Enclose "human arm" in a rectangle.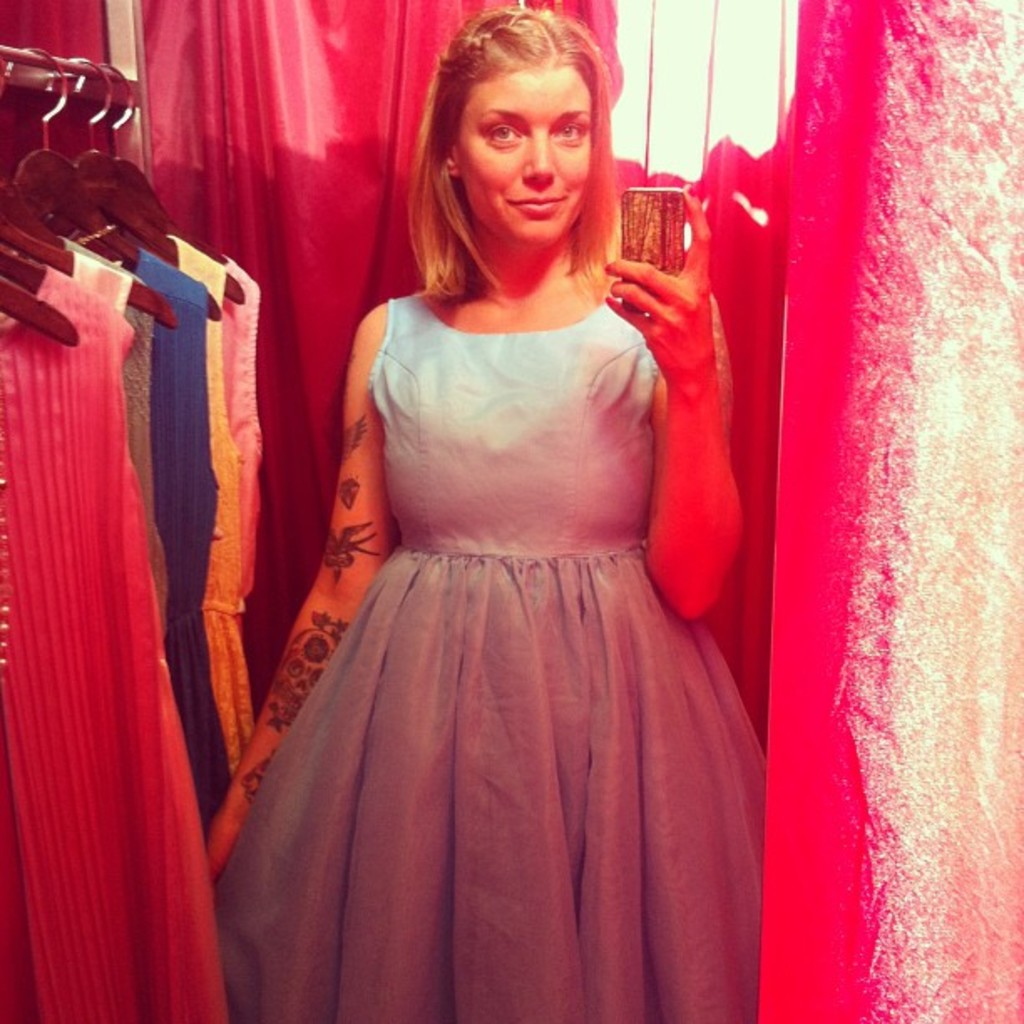
(199, 303, 408, 870).
